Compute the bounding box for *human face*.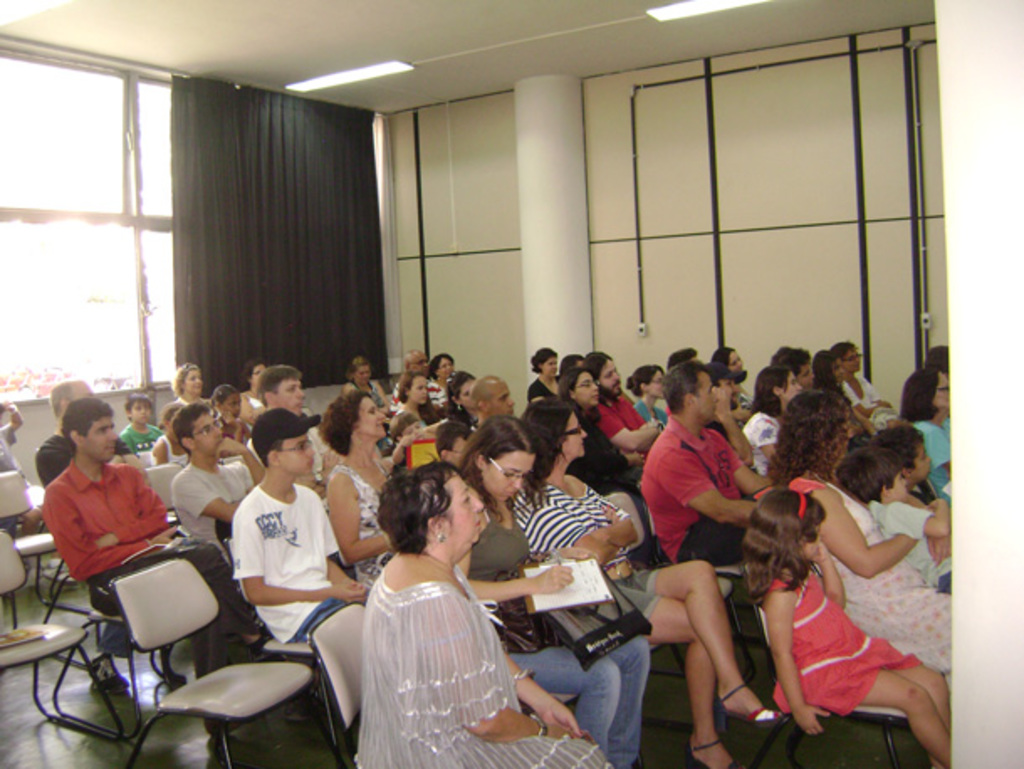
455:371:482:410.
